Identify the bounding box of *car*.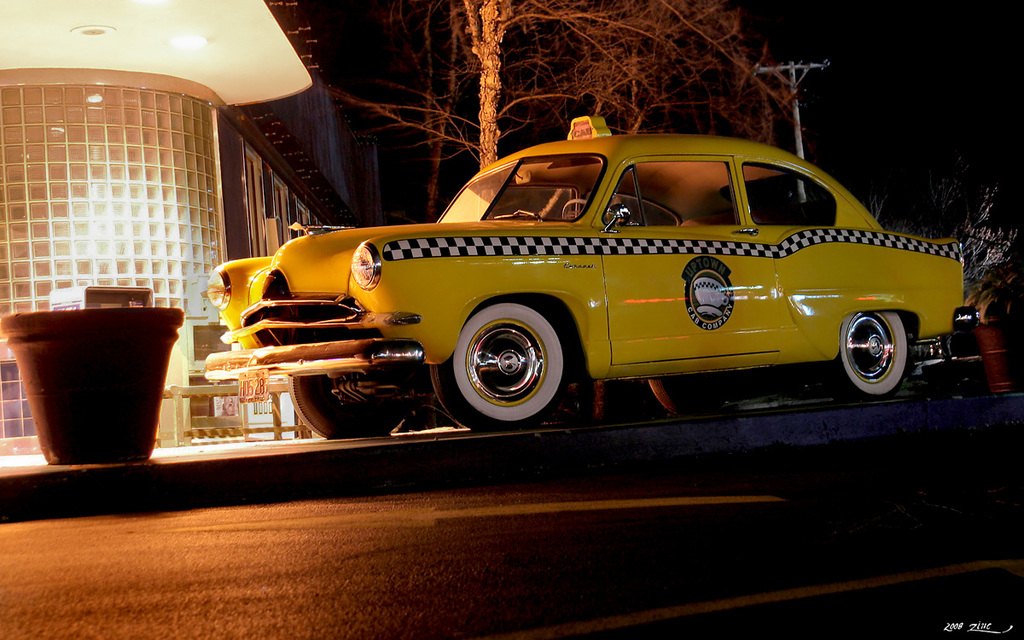
<box>201,115,966,436</box>.
